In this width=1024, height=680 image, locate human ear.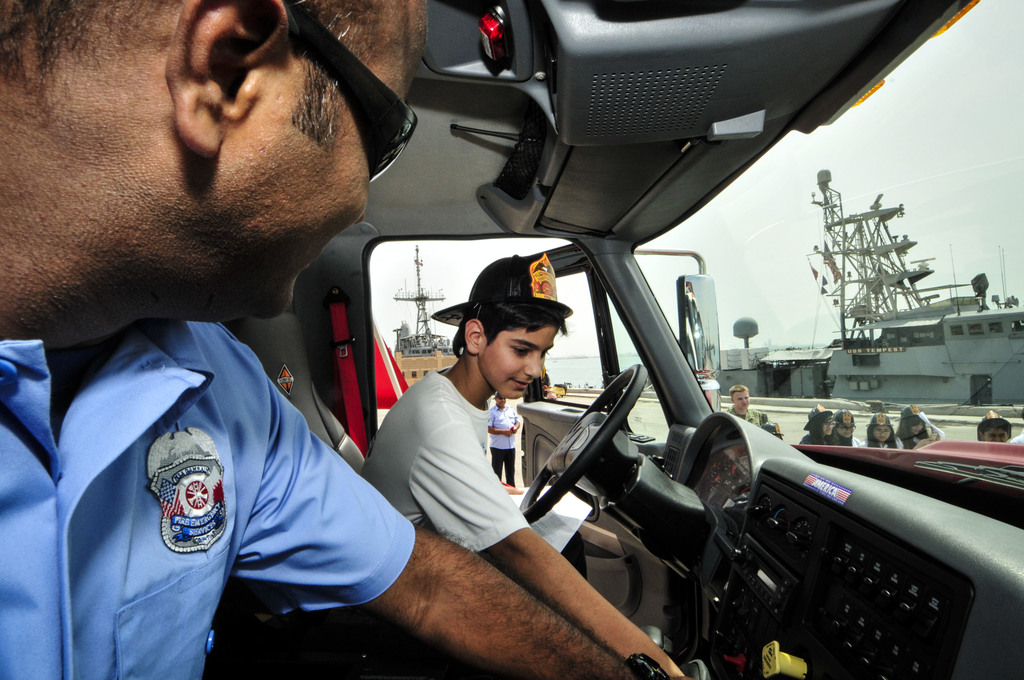
Bounding box: box(464, 318, 489, 354).
